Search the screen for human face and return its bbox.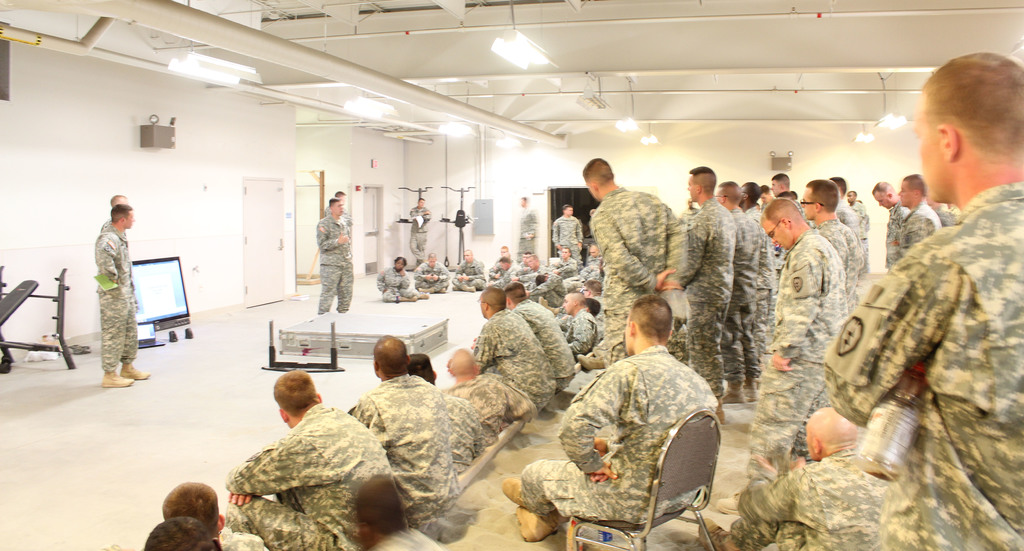
Found: (911,90,947,202).
